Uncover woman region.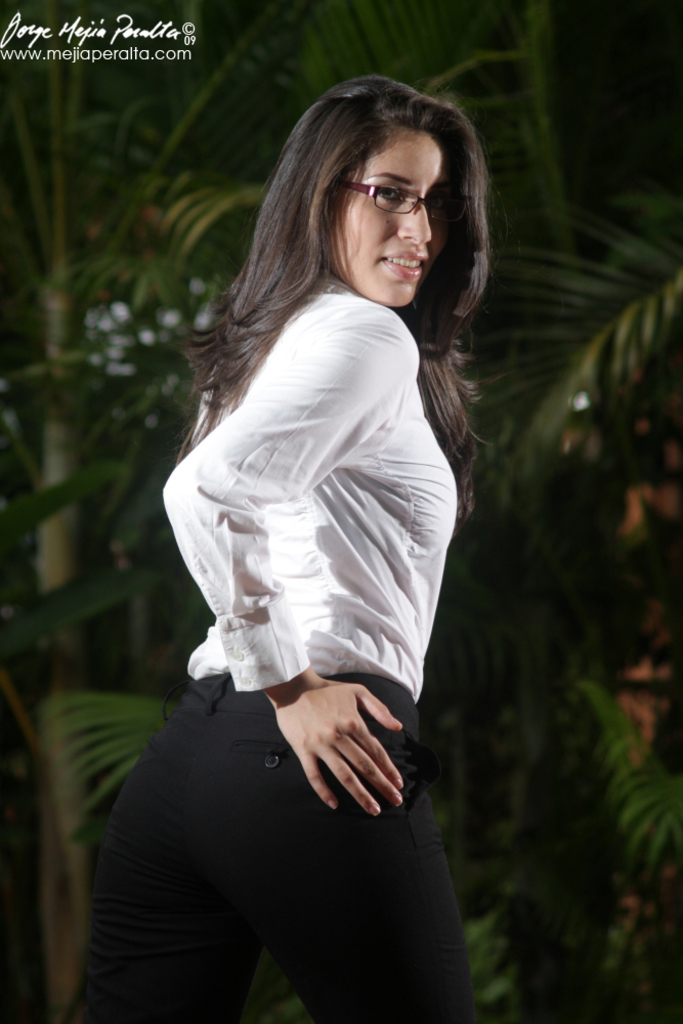
Uncovered: region(59, 69, 512, 1023).
